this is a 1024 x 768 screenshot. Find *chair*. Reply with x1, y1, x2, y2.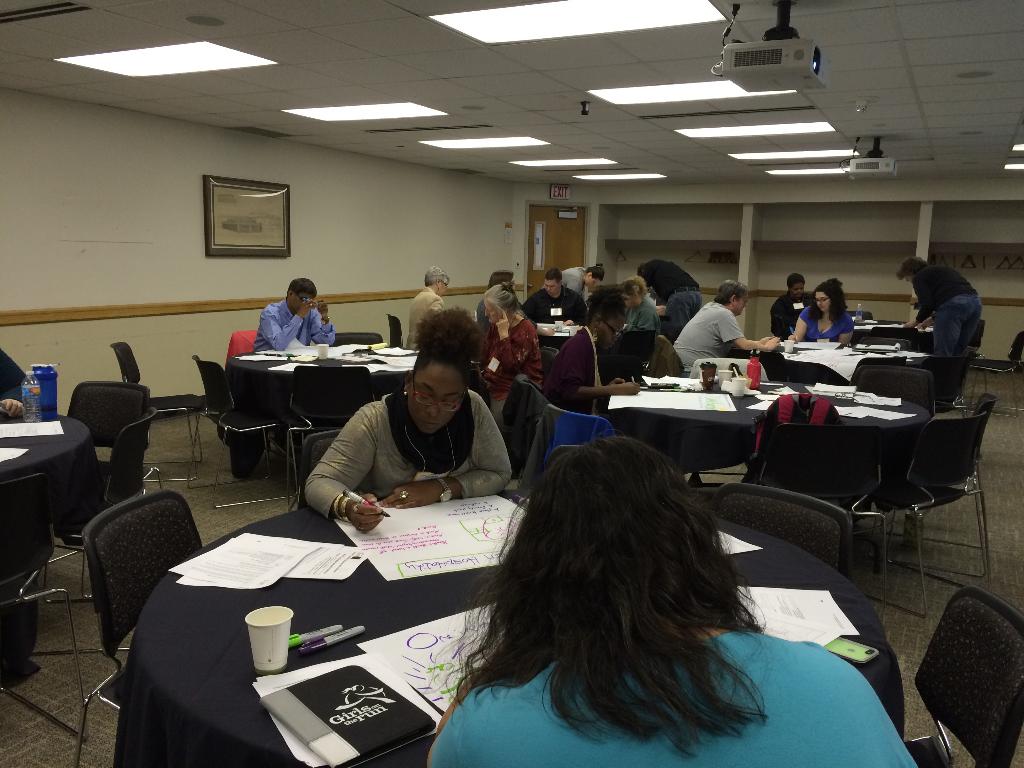
844, 358, 932, 405.
